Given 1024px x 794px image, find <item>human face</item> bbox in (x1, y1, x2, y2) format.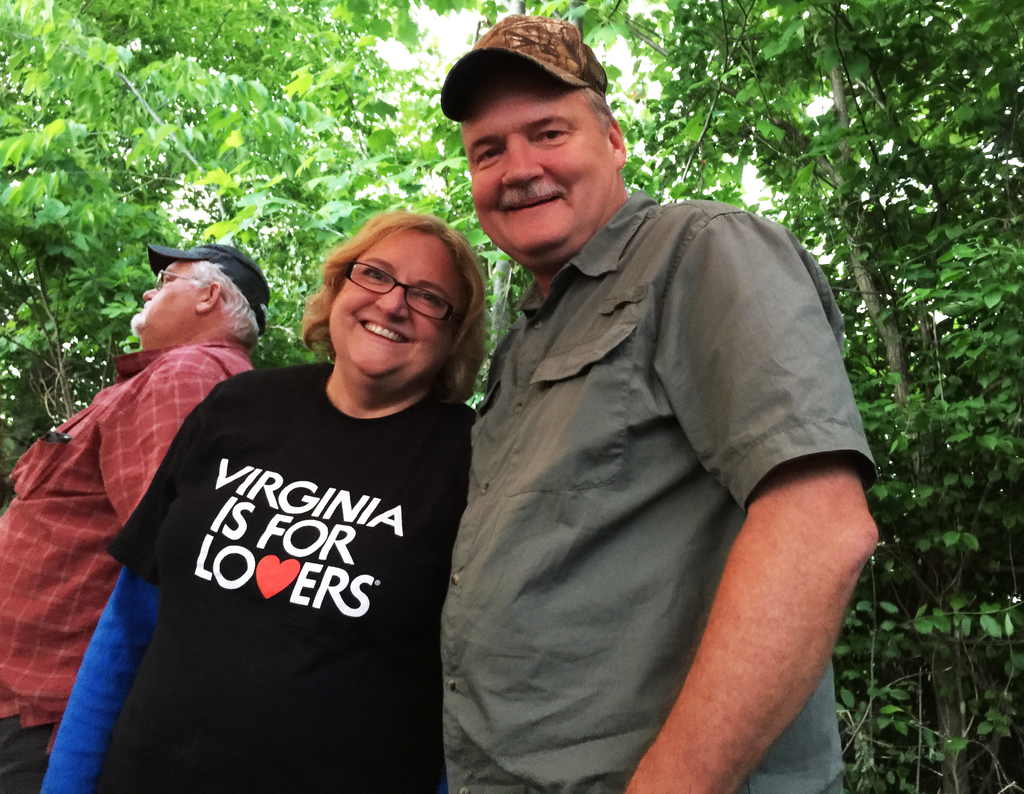
(324, 229, 460, 389).
